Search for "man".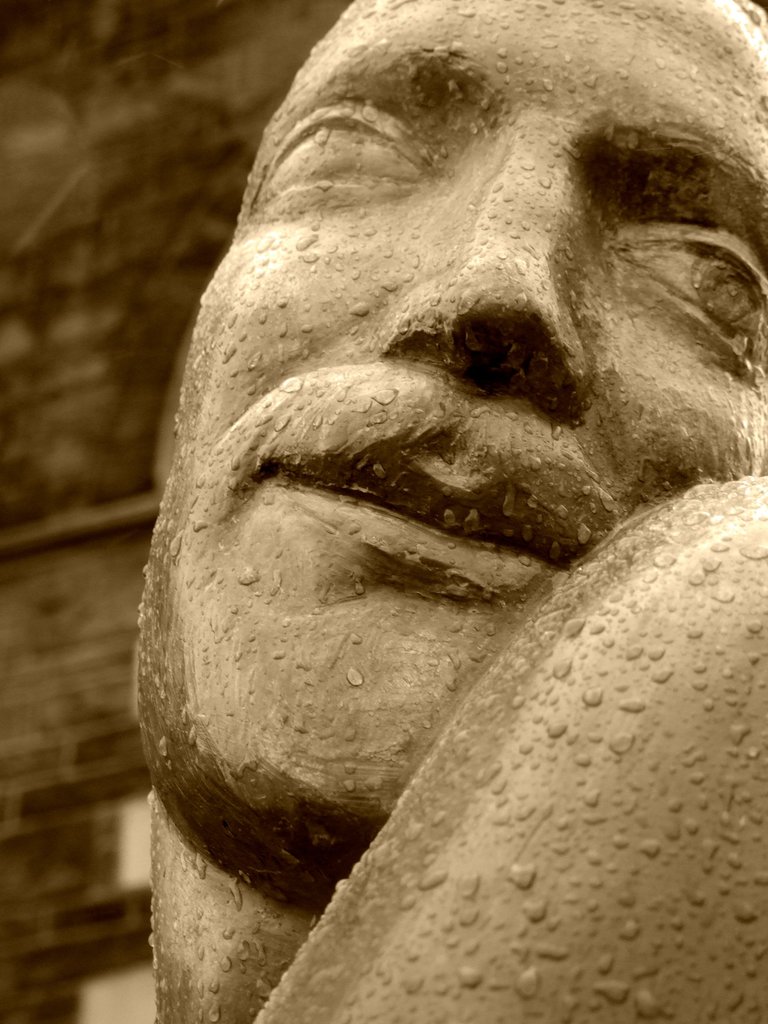
Found at (left=127, top=0, right=767, bottom=1023).
